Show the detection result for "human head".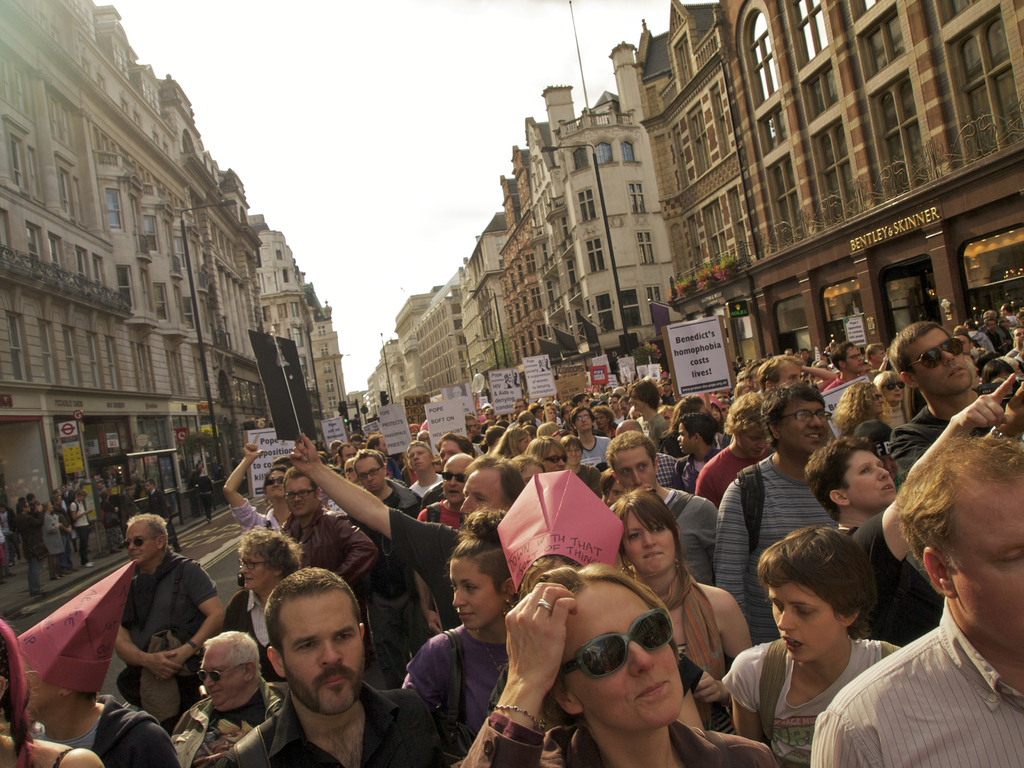
240/537/302/589.
